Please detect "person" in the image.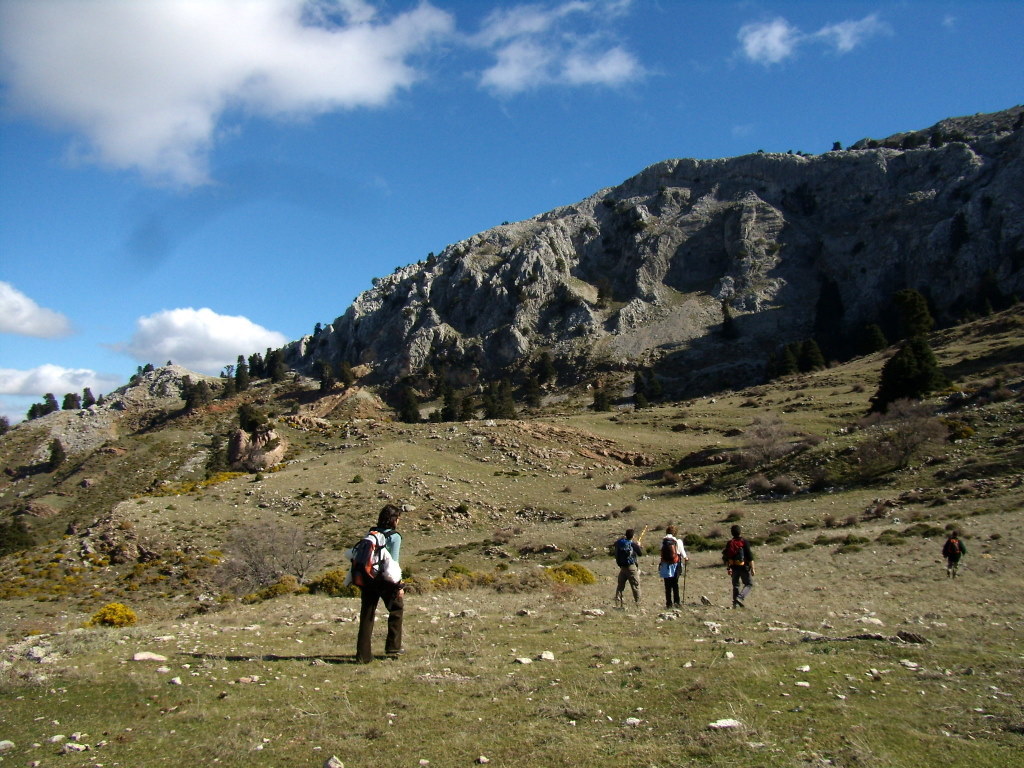
(x1=607, y1=528, x2=641, y2=608).
